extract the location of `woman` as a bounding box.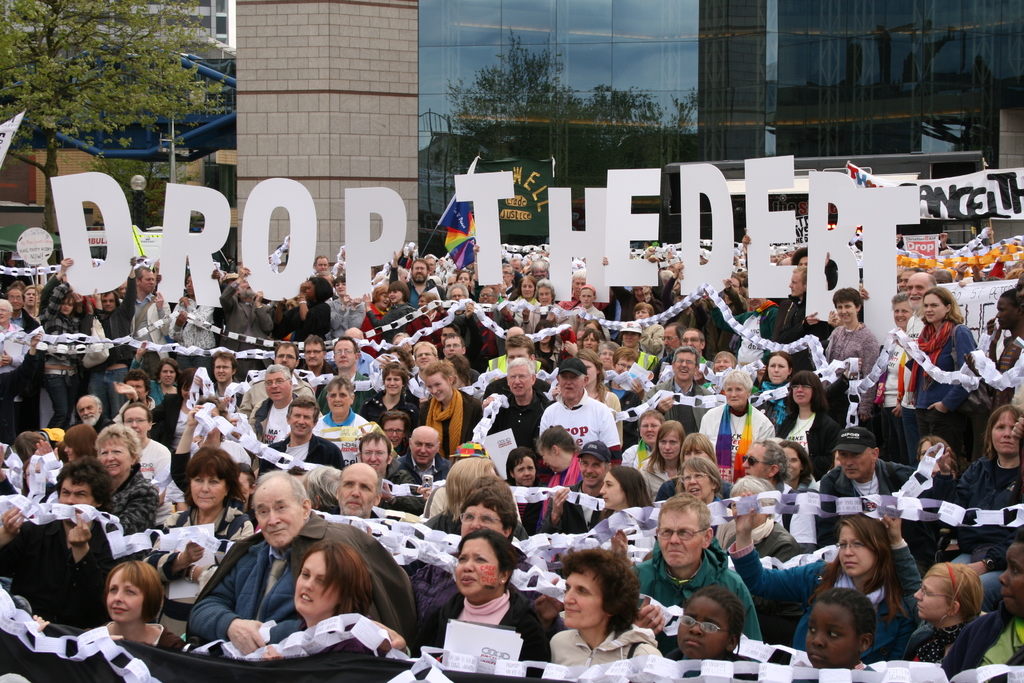
select_region(496, 272, 543, 331).
